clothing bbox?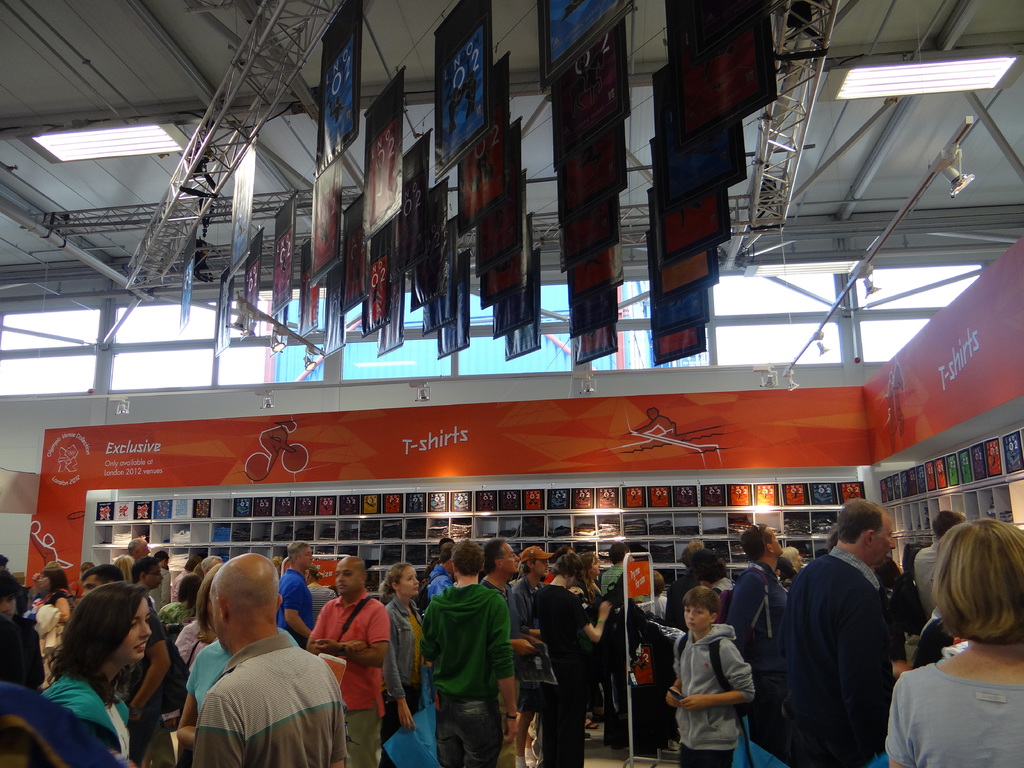
[308,590,391,767]
